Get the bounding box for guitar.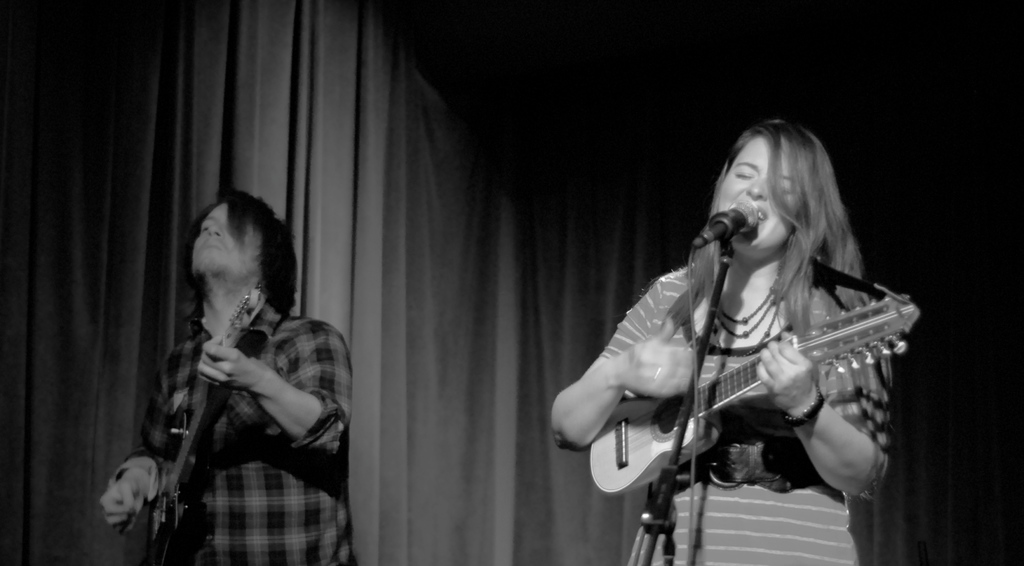
<bbox>118, 280, 271, 565</bbox>.
